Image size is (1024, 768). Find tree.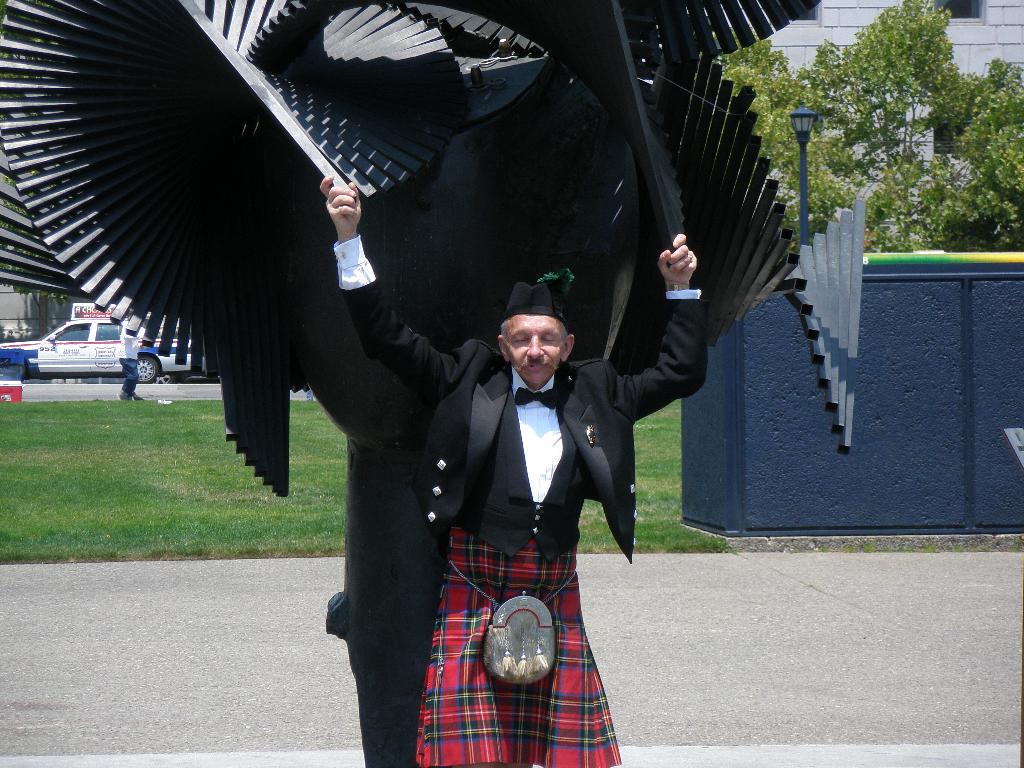
l=824, t=0, r=984, b=243.
